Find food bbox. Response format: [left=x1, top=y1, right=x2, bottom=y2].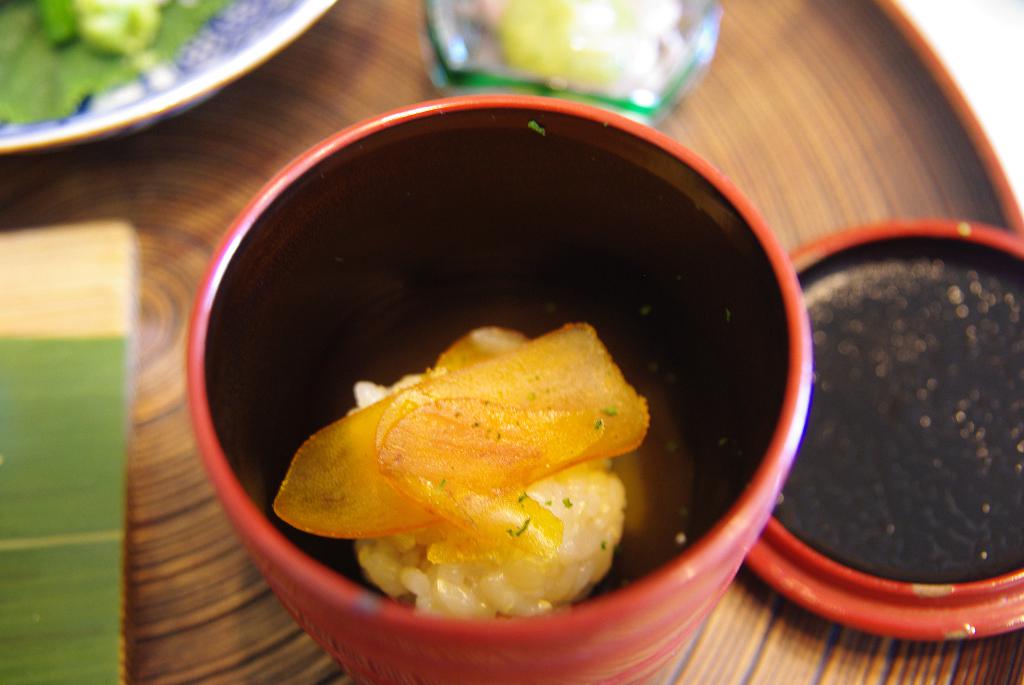
[left=303, top=312, right=669, bottom=586].
